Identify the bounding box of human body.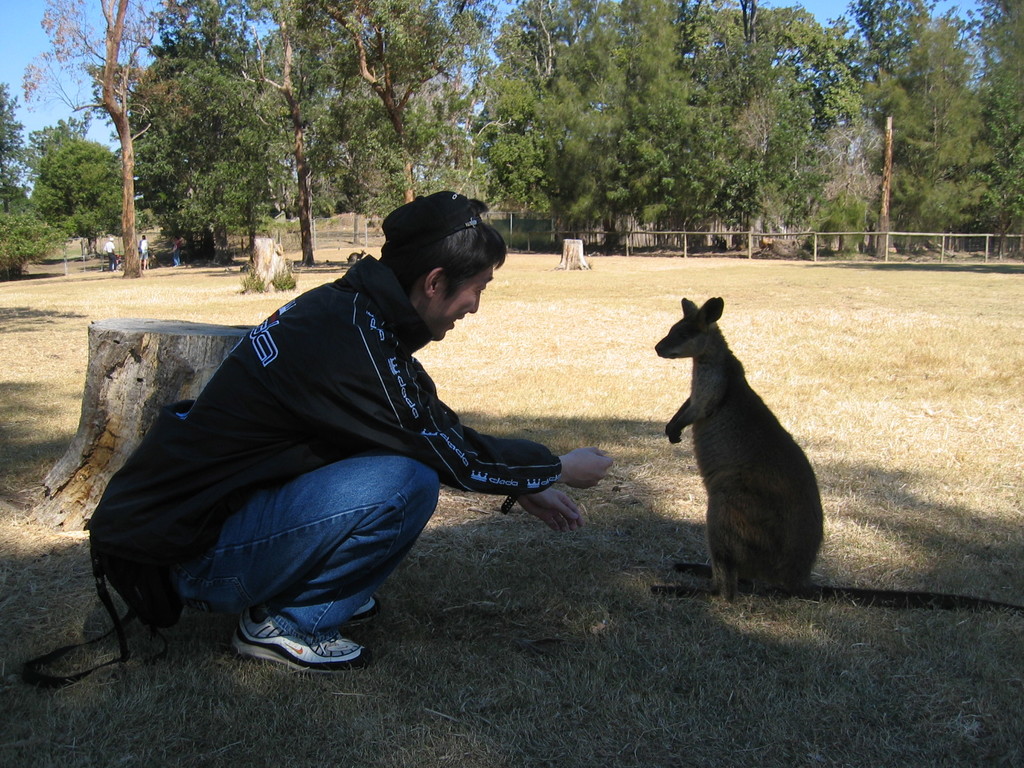
<bbox>92, 186, 615, 672</bbox>.
